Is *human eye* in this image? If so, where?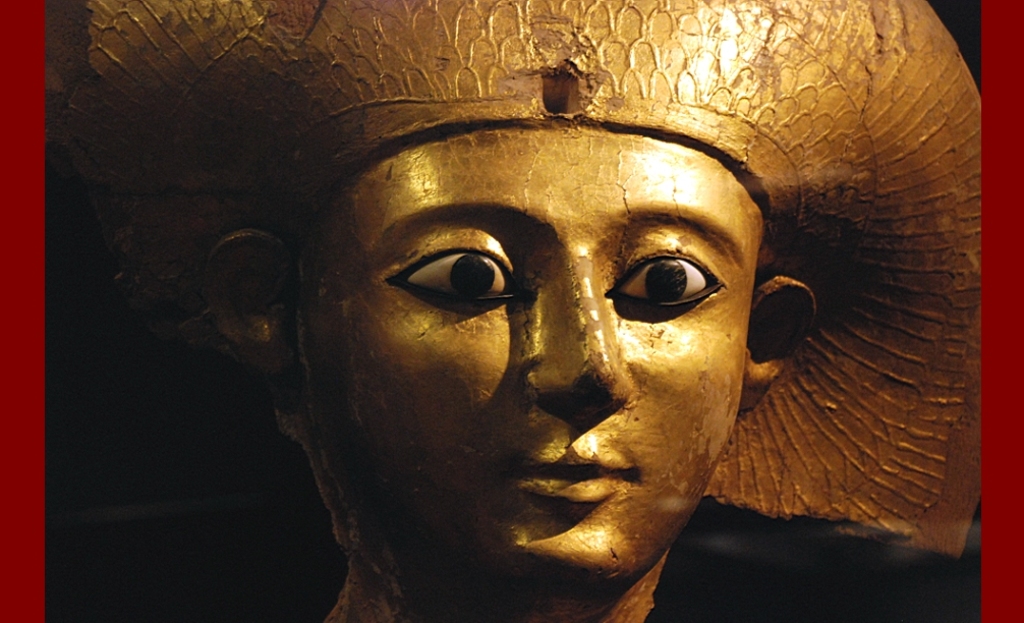
Yes, at x1=379 y1=224 x2=543 y2=317.
